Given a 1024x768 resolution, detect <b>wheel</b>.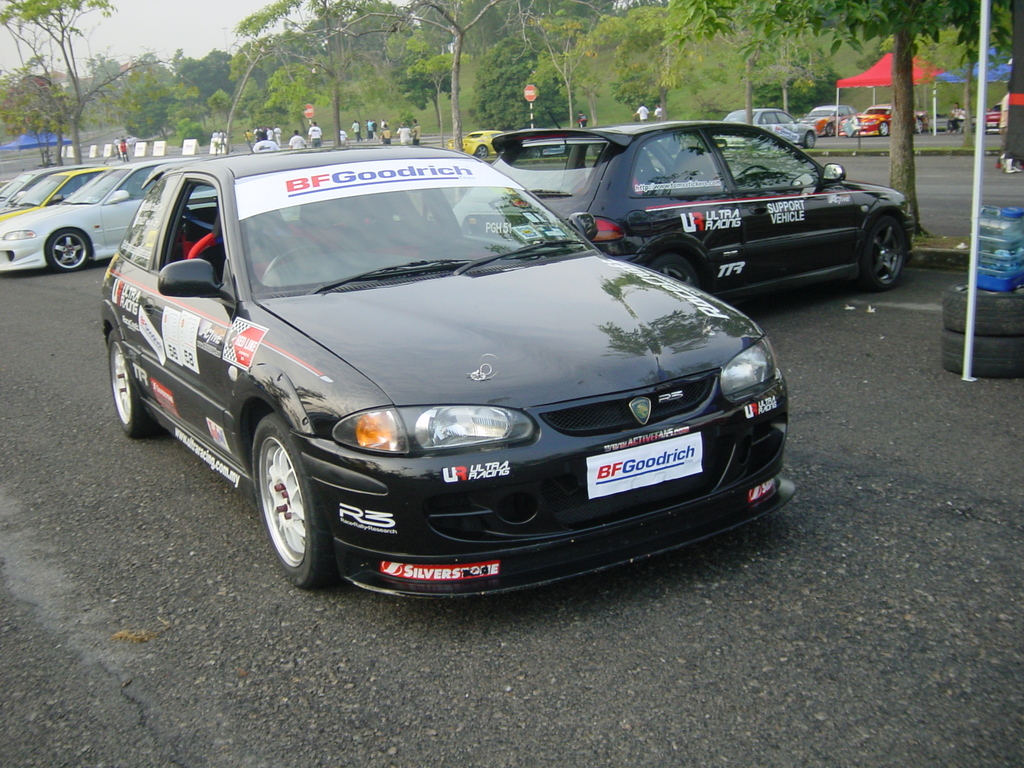
locate(263, 245, 323, 276).
